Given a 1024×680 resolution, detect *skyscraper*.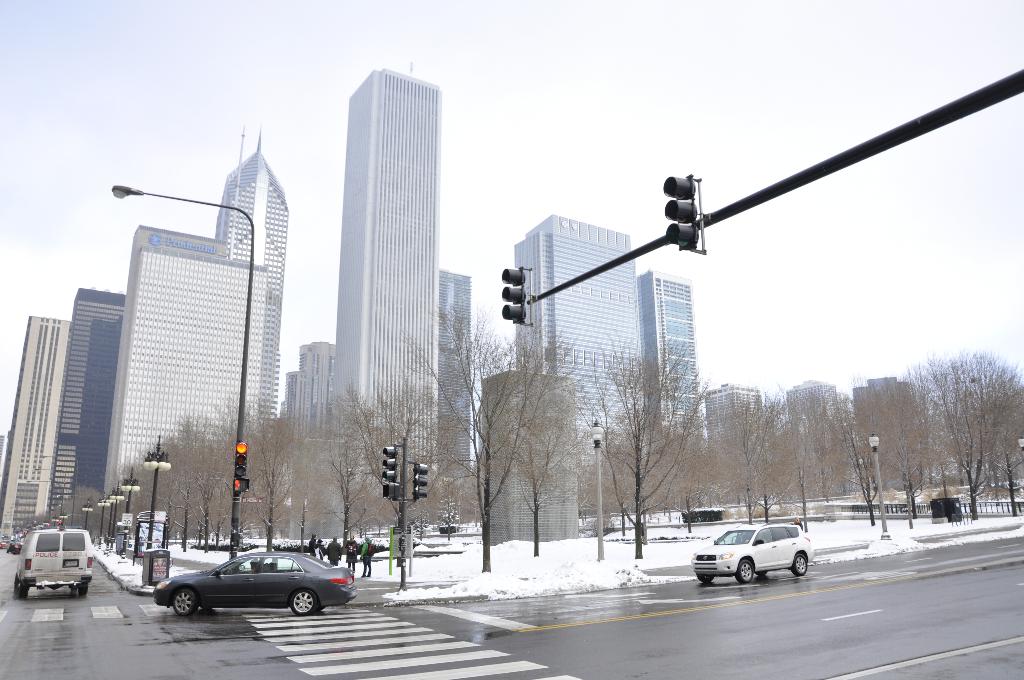
bbox(329, 69, 440, 472).
